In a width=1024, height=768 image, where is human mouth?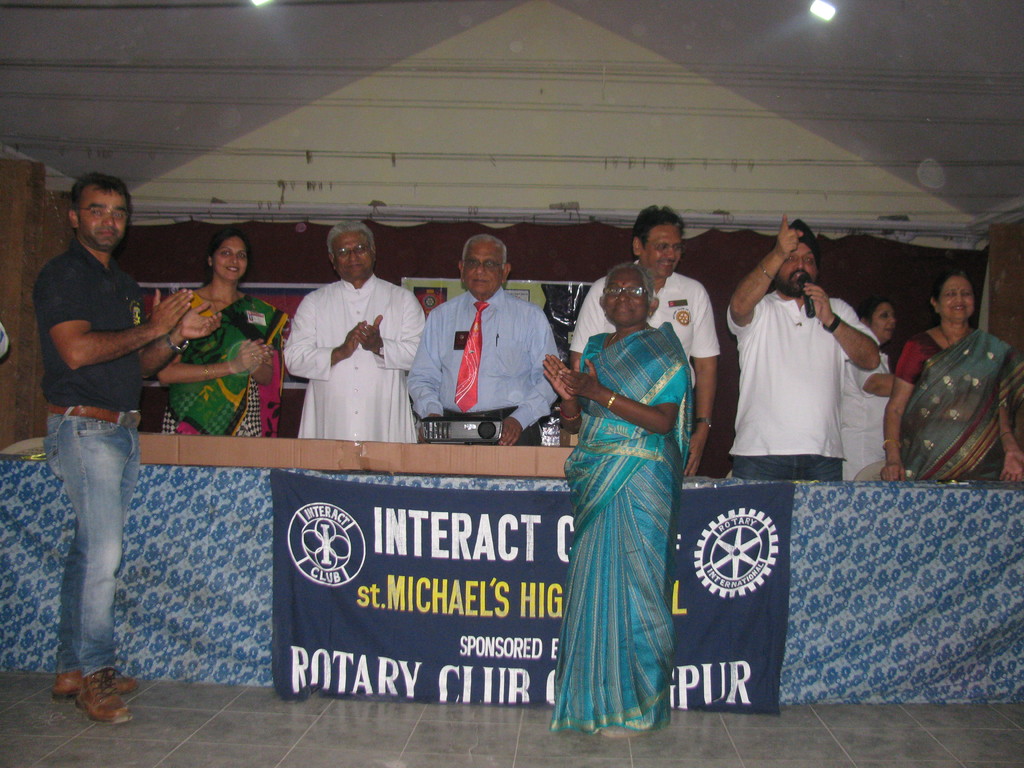
rect(614, 305, 635, 310).
